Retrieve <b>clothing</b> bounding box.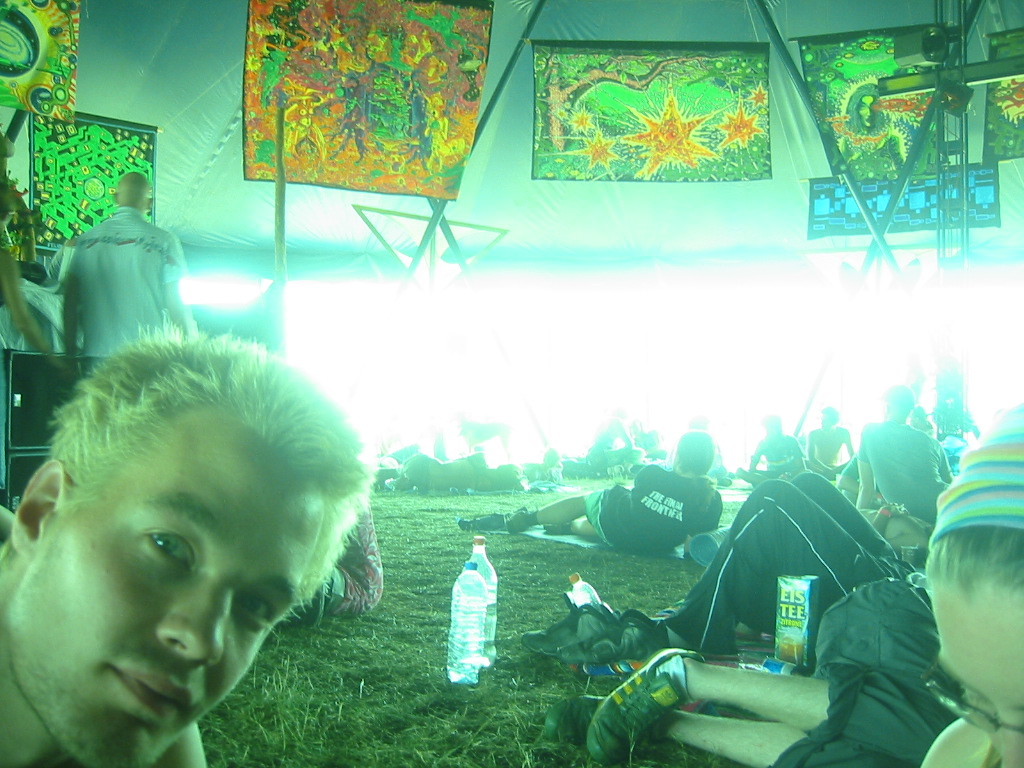
Bounding box: box=[665, 438, 720, 489].
